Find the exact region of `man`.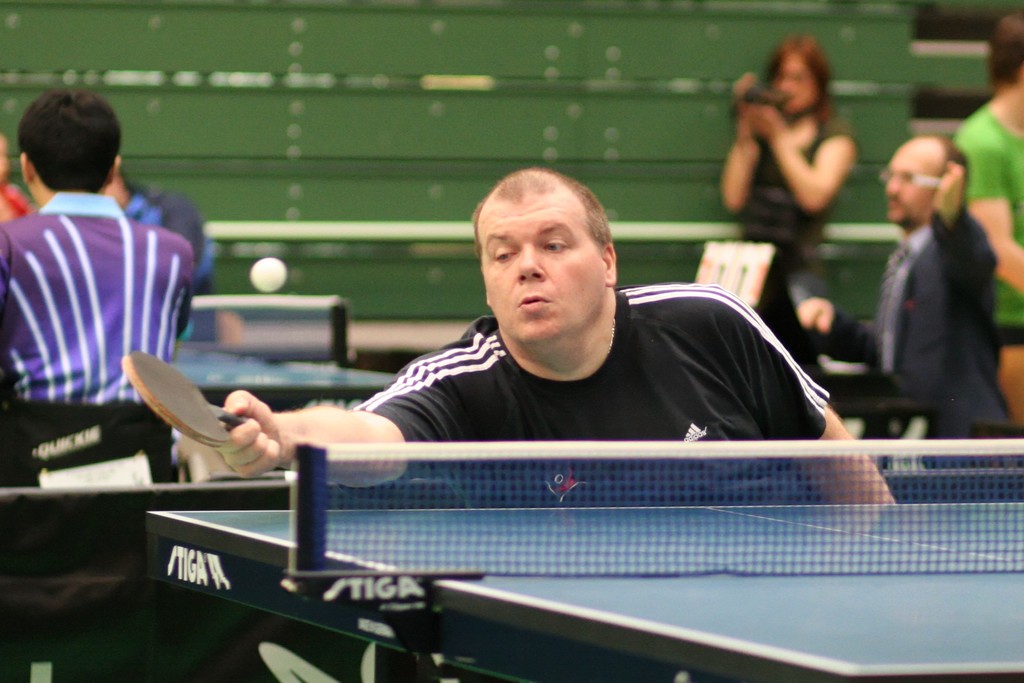
Exact region: rect(951, 6, 1023, 428).
